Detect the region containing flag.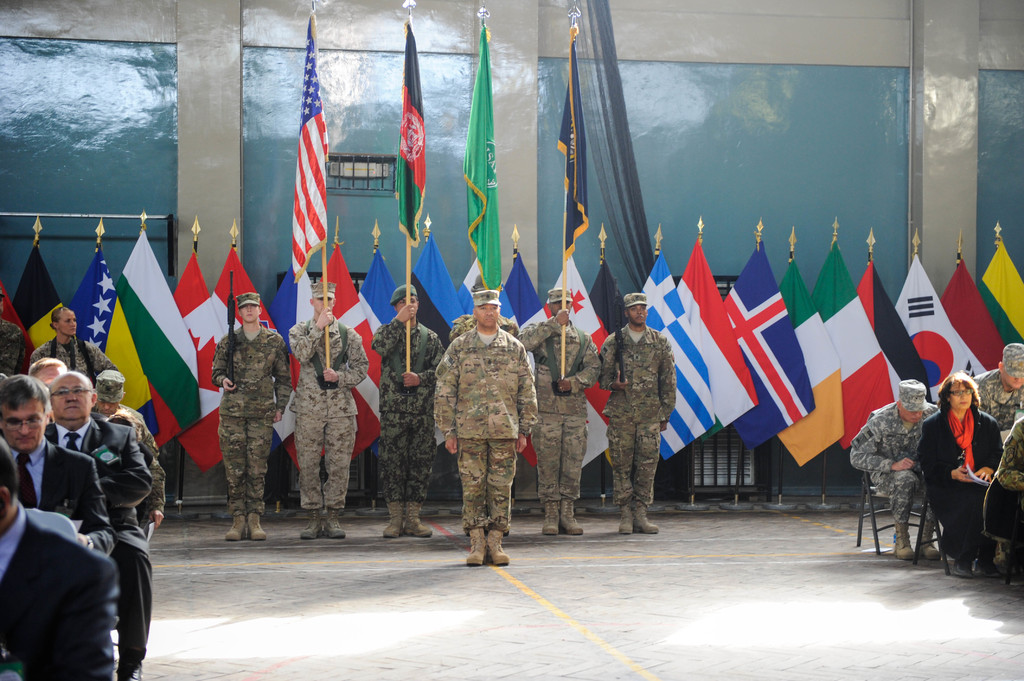
818:246:908:443.
